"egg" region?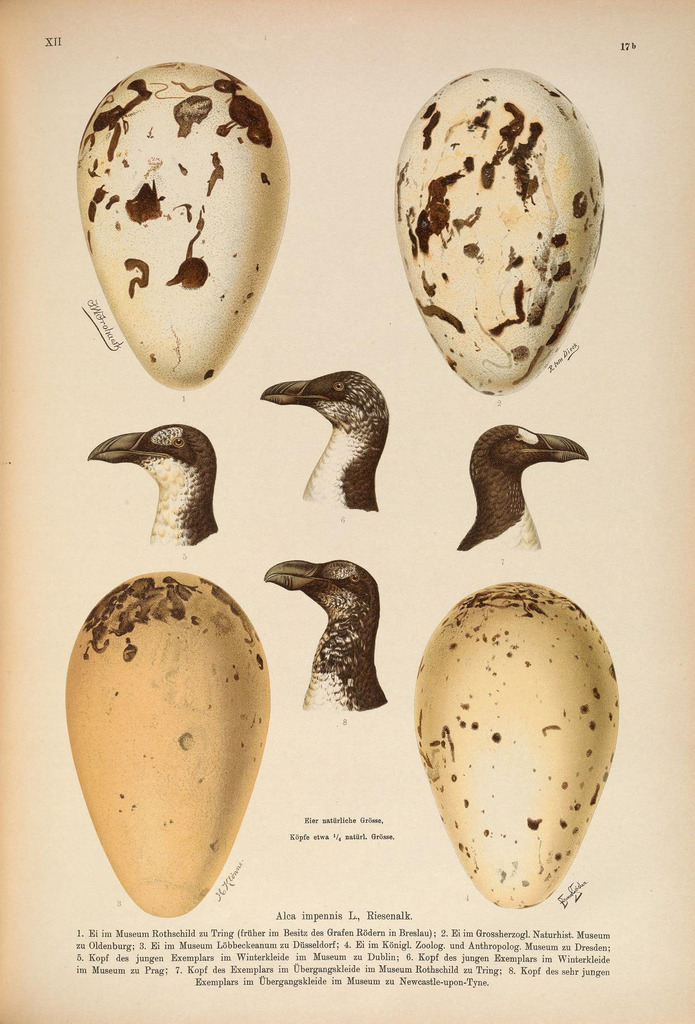
bbox=[410, 585, 619, 907]
